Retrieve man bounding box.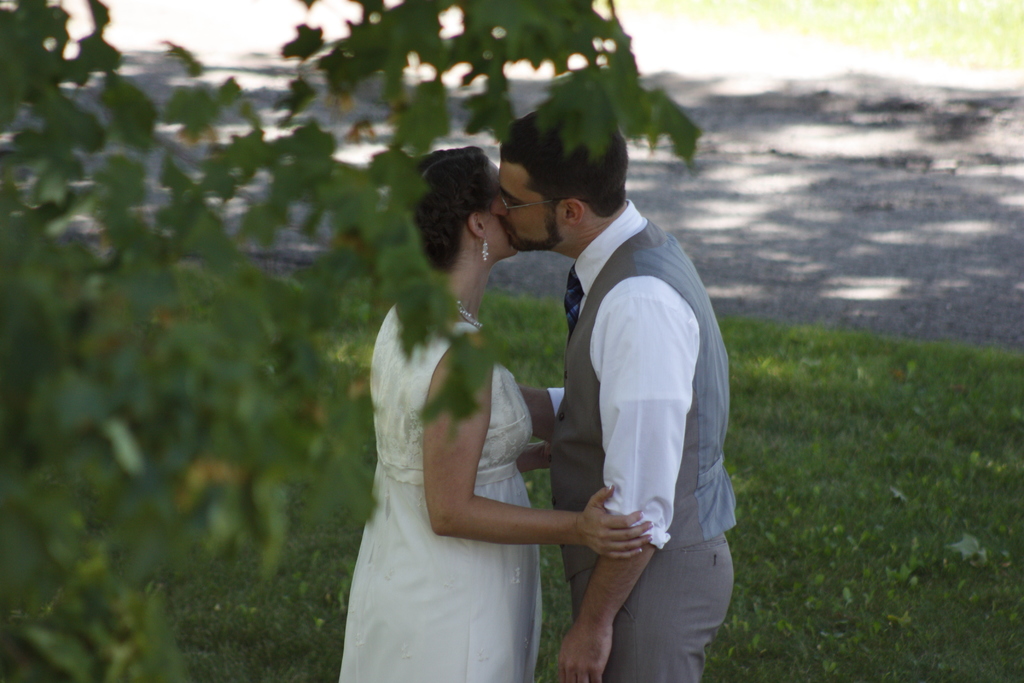
Bounding box: bbox=[492, 111, 737, 671].
